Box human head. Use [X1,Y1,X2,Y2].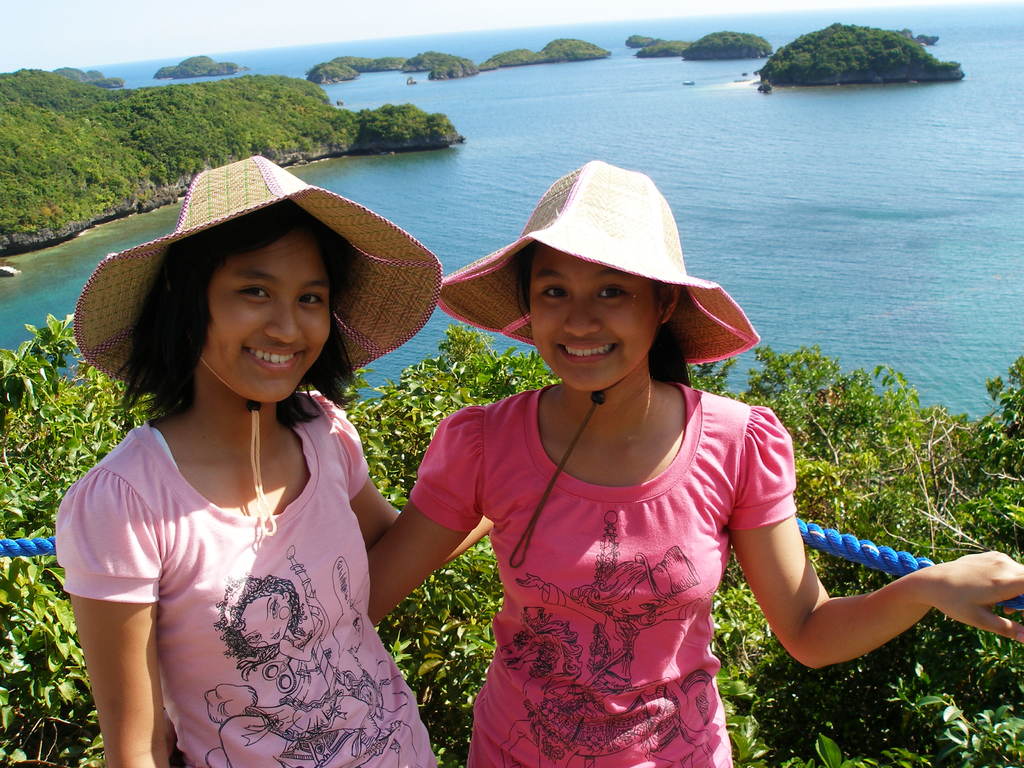
[468,166,708,405].
